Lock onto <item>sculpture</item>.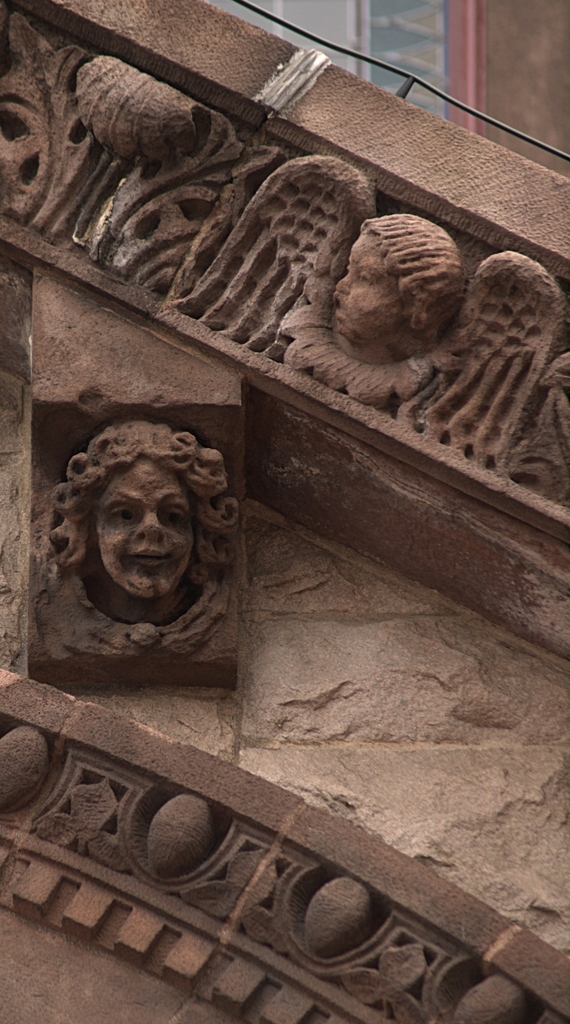
Locked: crop(192, 162, 558, 461).
